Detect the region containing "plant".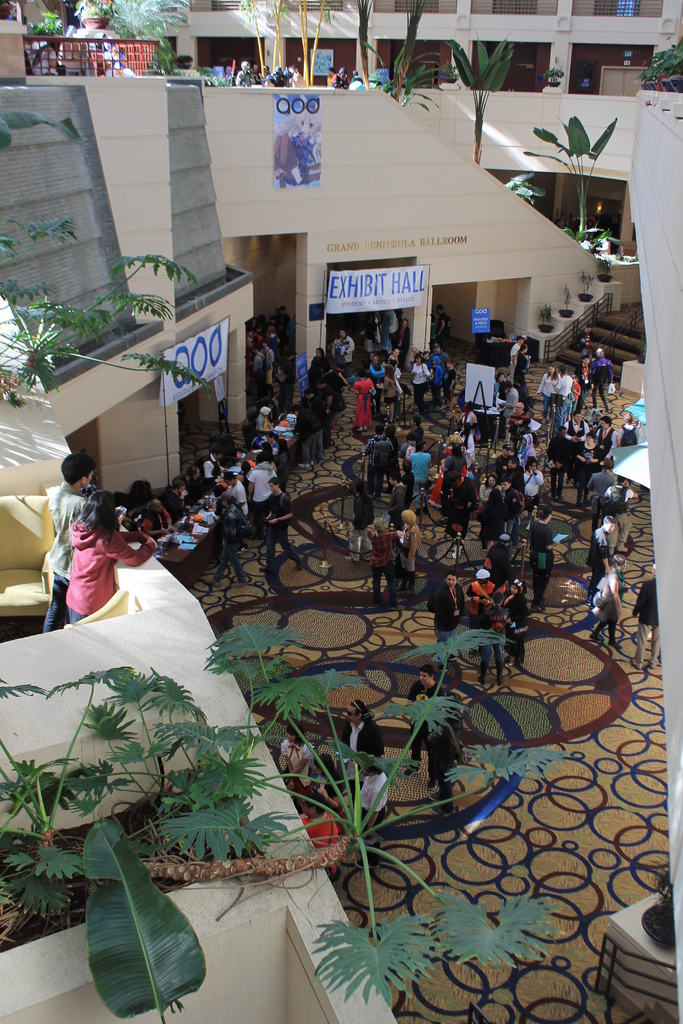
{"x1": 443, "y1": 24, "x2": 515, "y2": 165}.
